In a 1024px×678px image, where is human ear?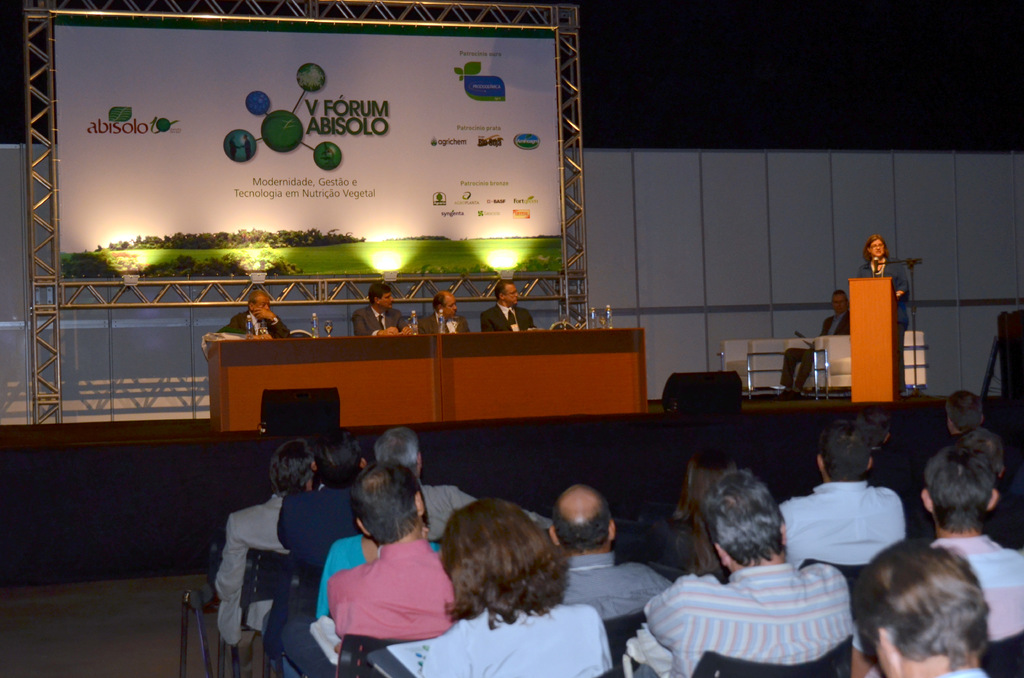
bbox=(874, 625, 902, 674).
